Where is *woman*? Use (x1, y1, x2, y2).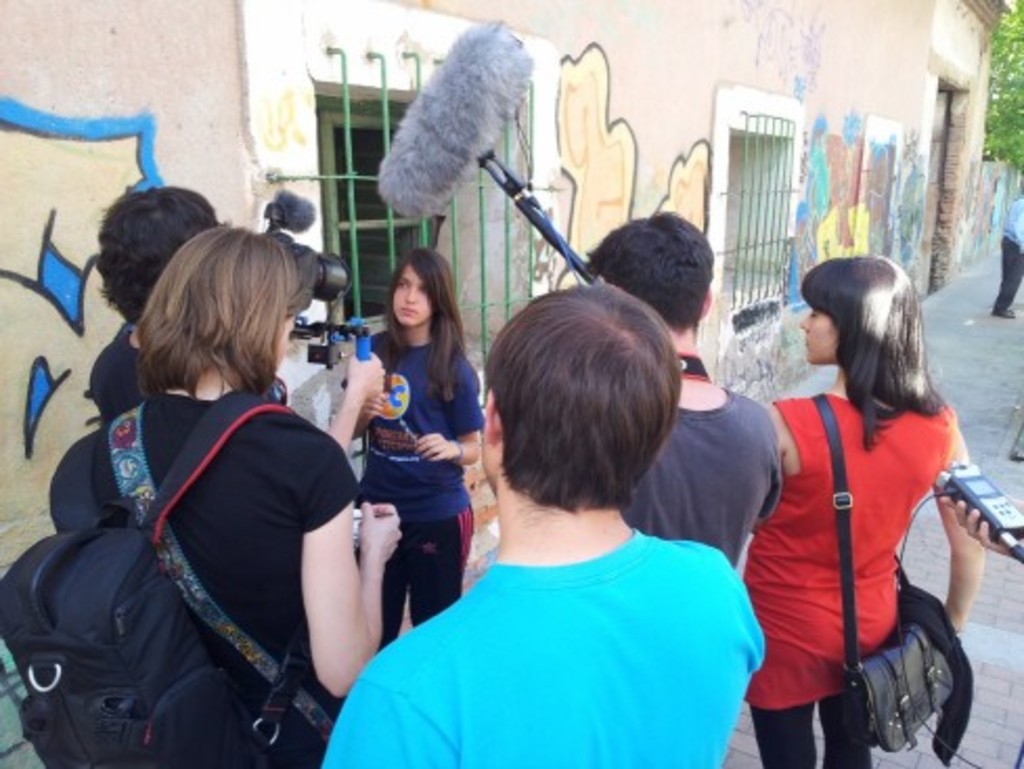
(337, 245, 486, 652).
